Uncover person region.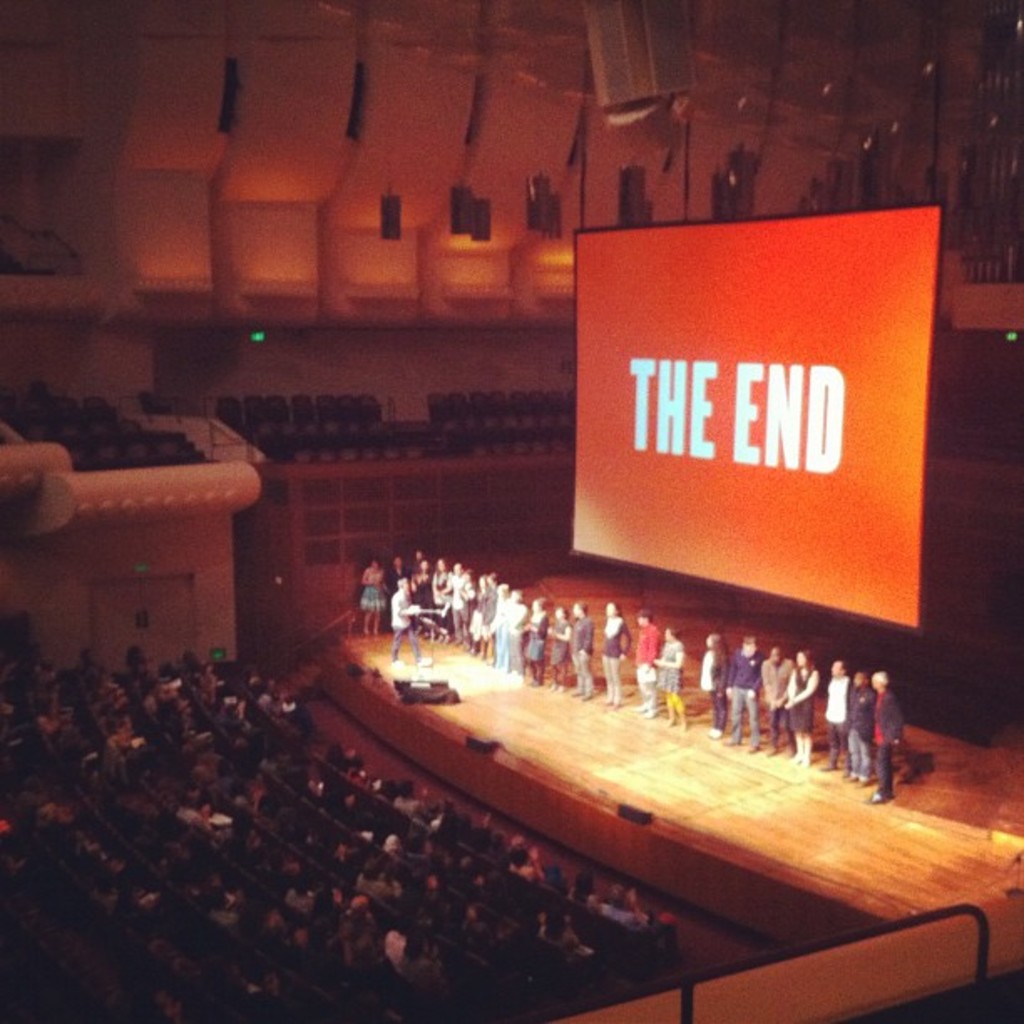
Uncovered: box=[599, 601, 634, 709].
